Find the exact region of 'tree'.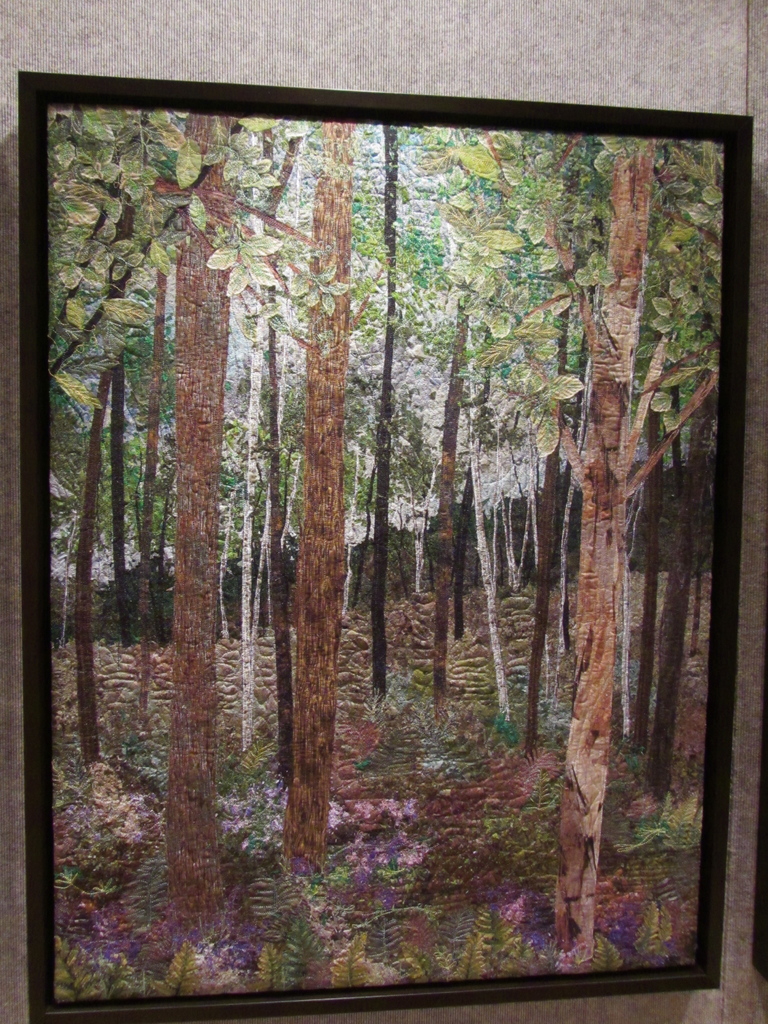
Exact region: [182,114,250,938].
